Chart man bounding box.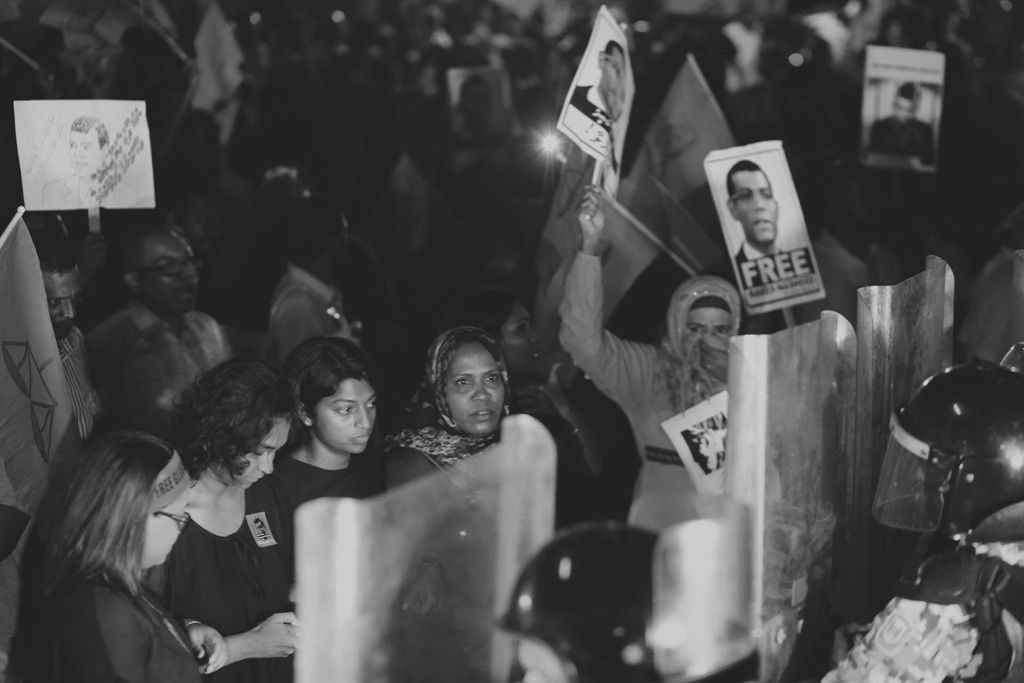
Charted: rect(83, 202, 252, 406).
